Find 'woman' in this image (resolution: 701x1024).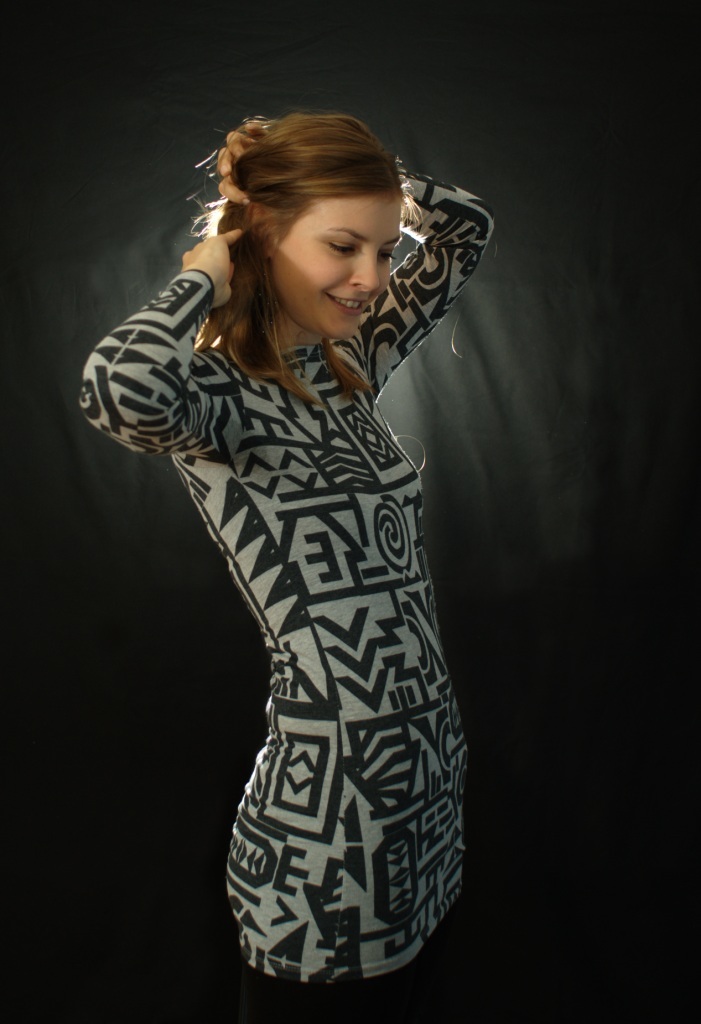
region(69, 103, 533, 973).
